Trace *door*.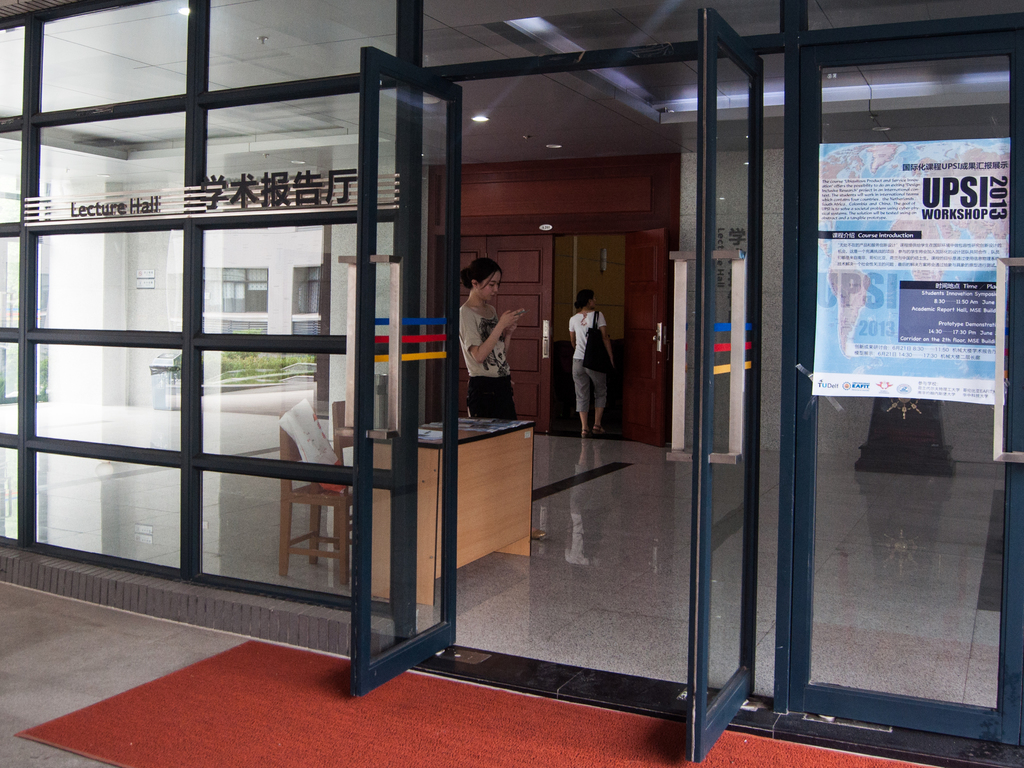
Traced to (left=347, top=48, right=467, bottom=696).
